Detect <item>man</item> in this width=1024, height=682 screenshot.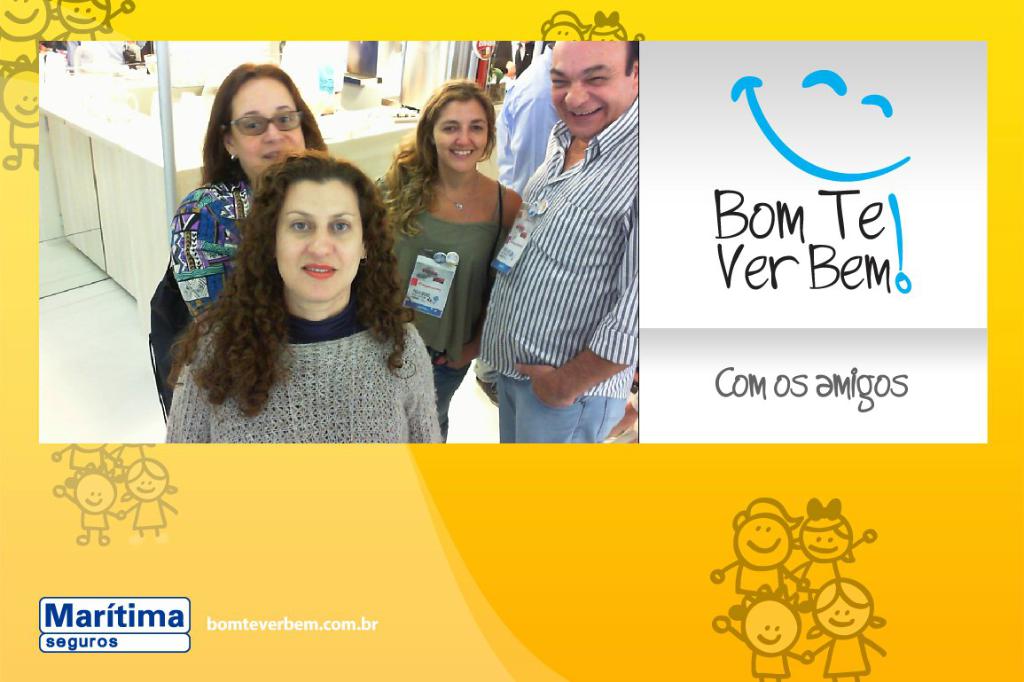
Detection: crop(477, 27, 662, 444).
